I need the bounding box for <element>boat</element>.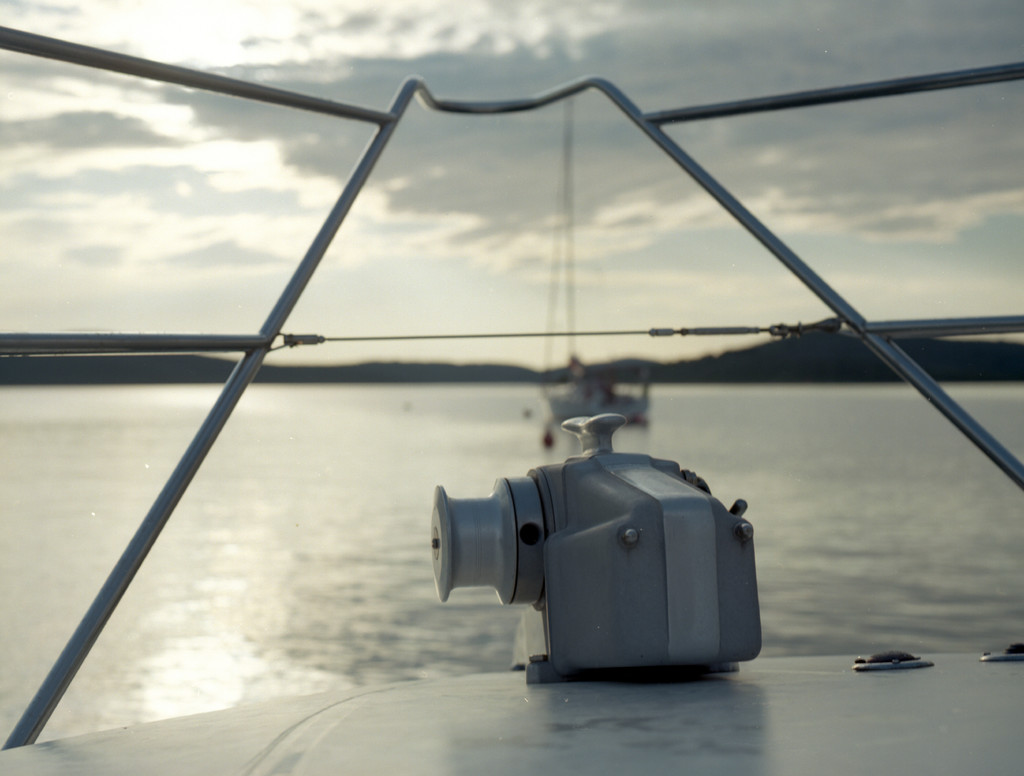
Here it is: <region>0, 30, 1023, 775</region>.
